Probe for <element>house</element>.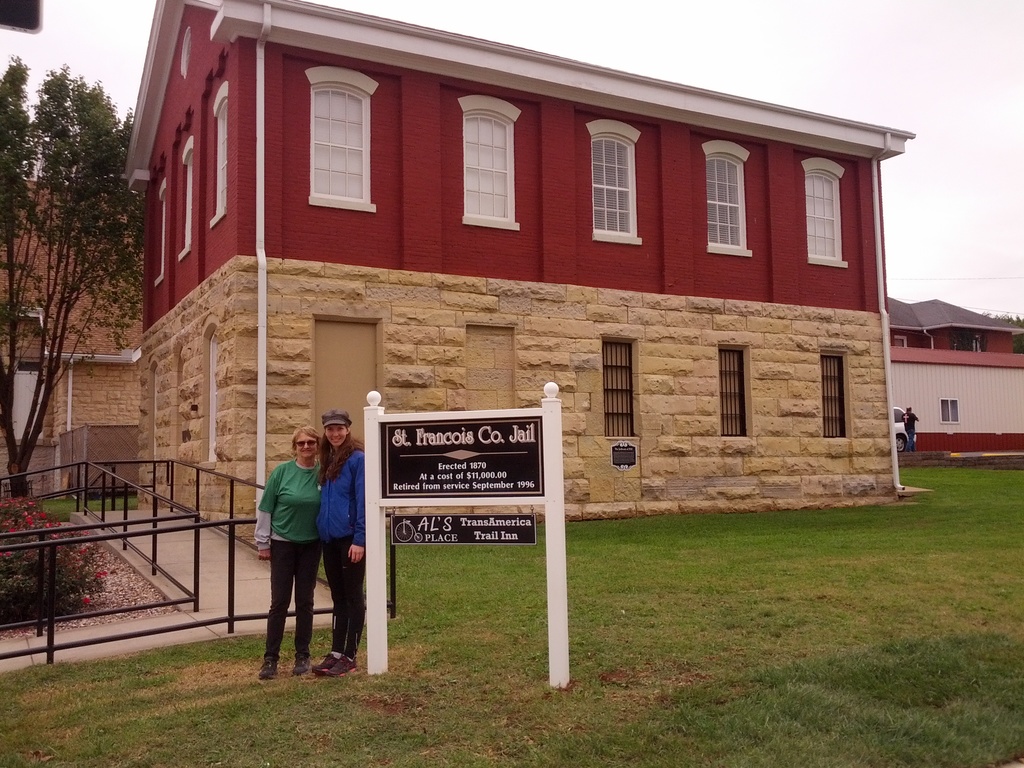
Probe result: 0 178 150 497.
